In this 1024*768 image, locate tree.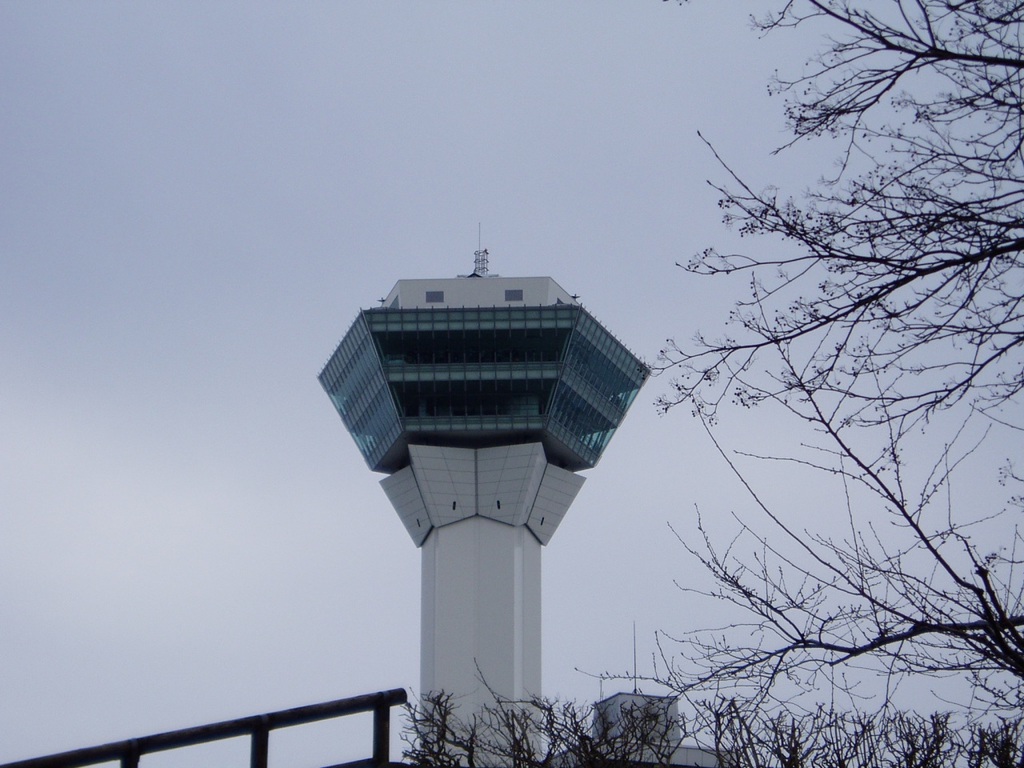
Bounding box: pyautogui.locateOnScreen(638, 0, 1023, 506).
